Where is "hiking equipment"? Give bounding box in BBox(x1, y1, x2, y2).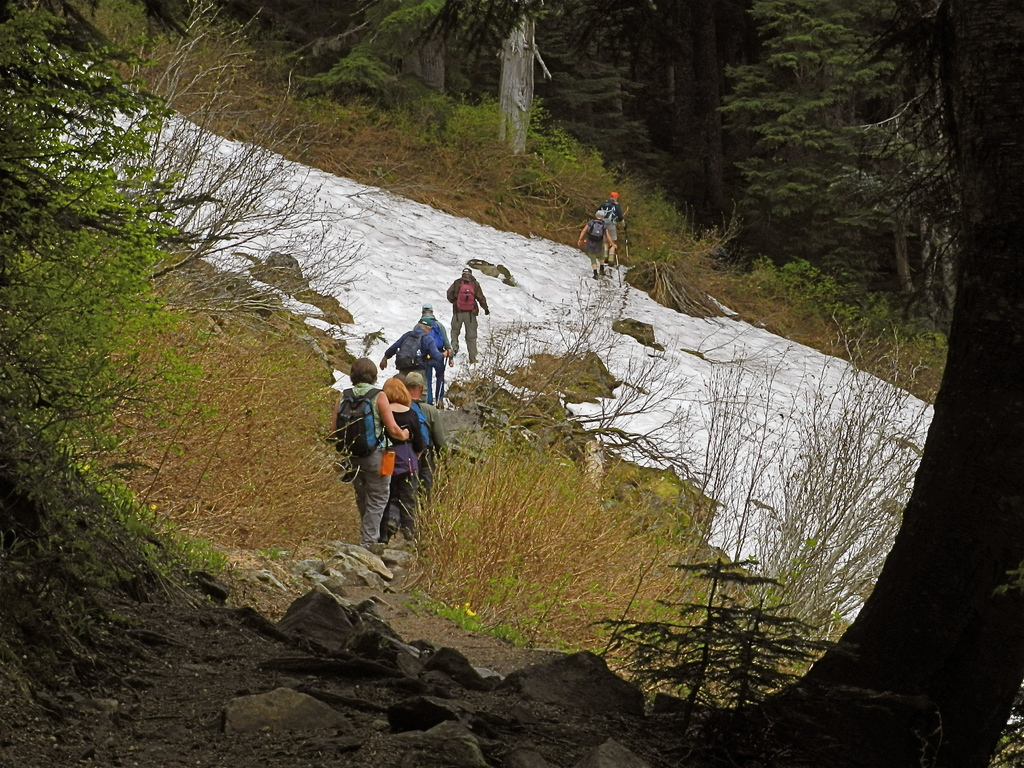
BBox(393, 330, 429, 371).
